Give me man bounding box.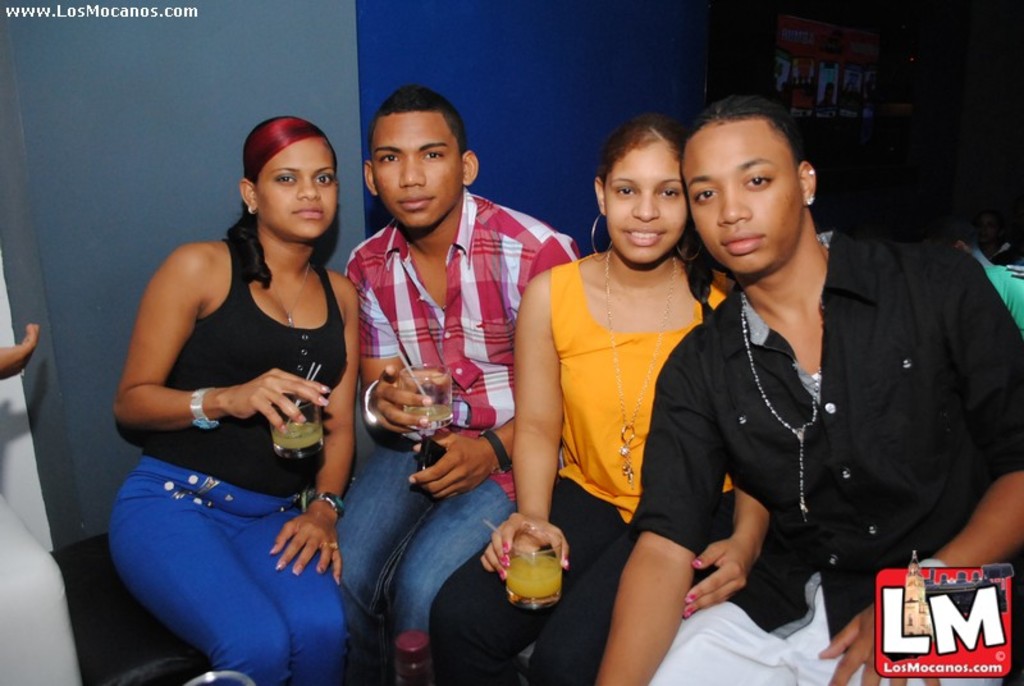
(left=607, top=108, right=1023, bottom=685).
